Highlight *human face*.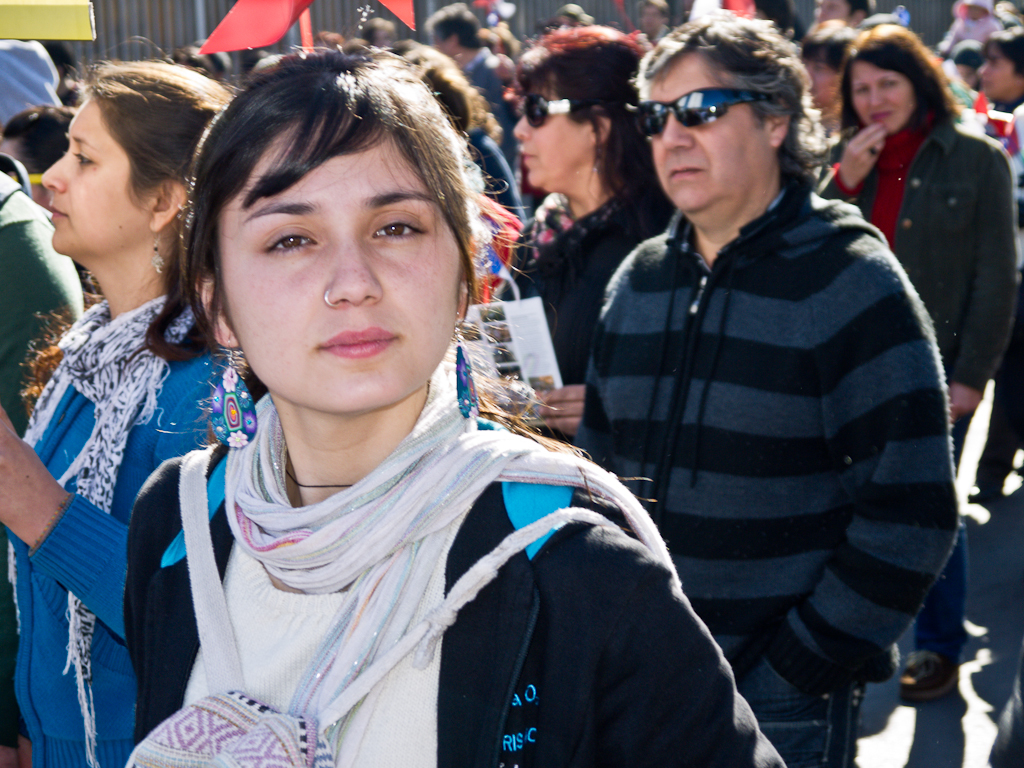
Highlighted region: (left=850, top=57, right=911, bottom=135).
